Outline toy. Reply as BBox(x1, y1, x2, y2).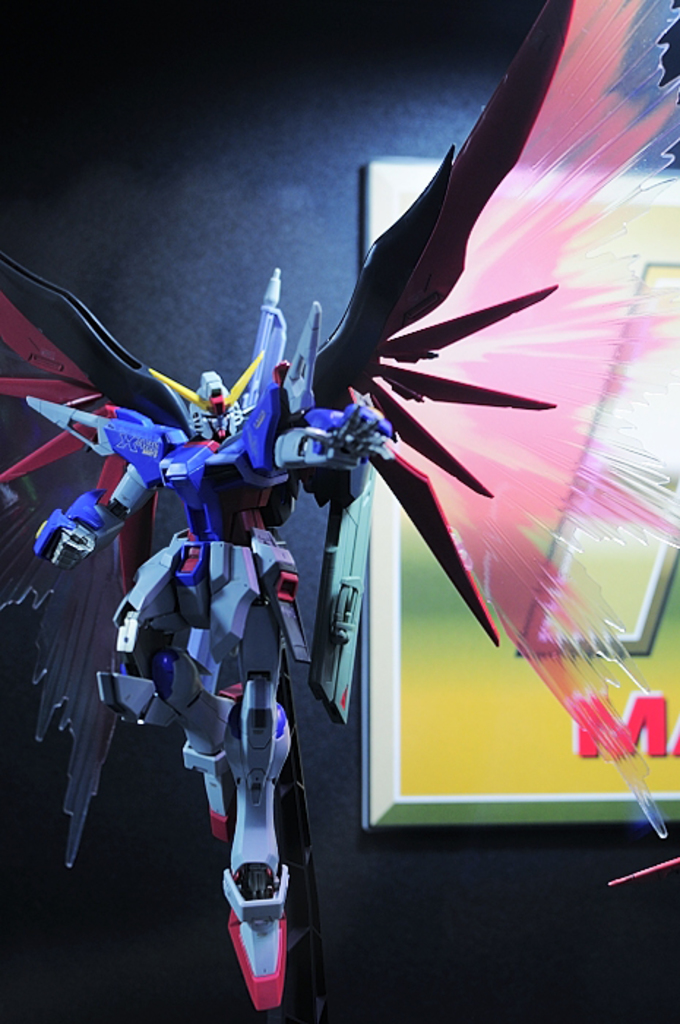
BBox(0, 0, 572, 1023).
